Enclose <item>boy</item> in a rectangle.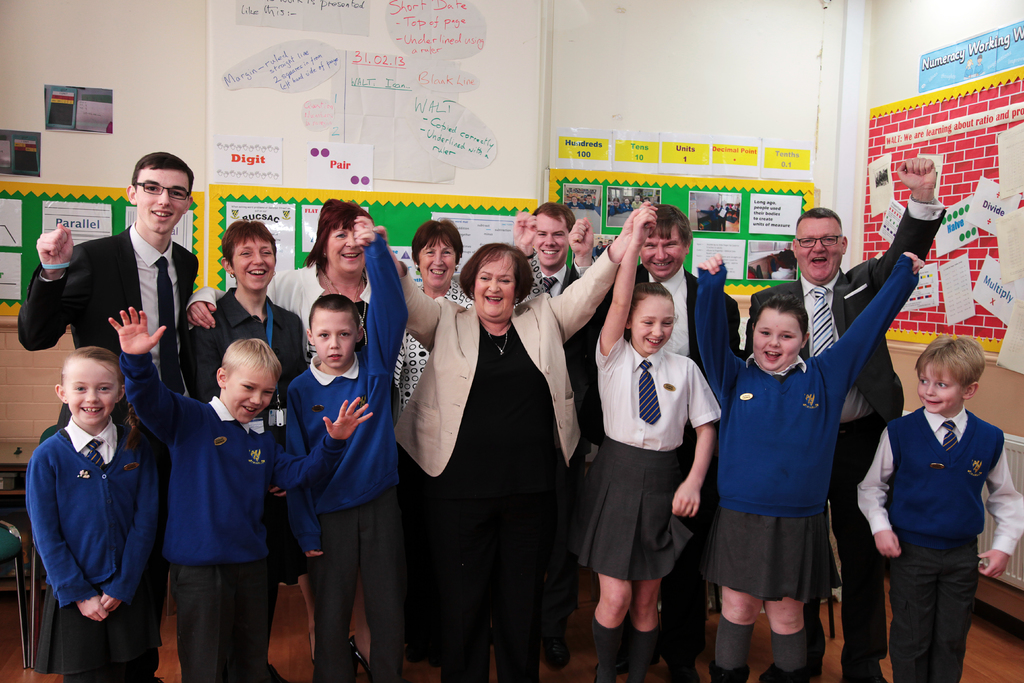
(x1=286, y1=210, x2=417, y2=677).
